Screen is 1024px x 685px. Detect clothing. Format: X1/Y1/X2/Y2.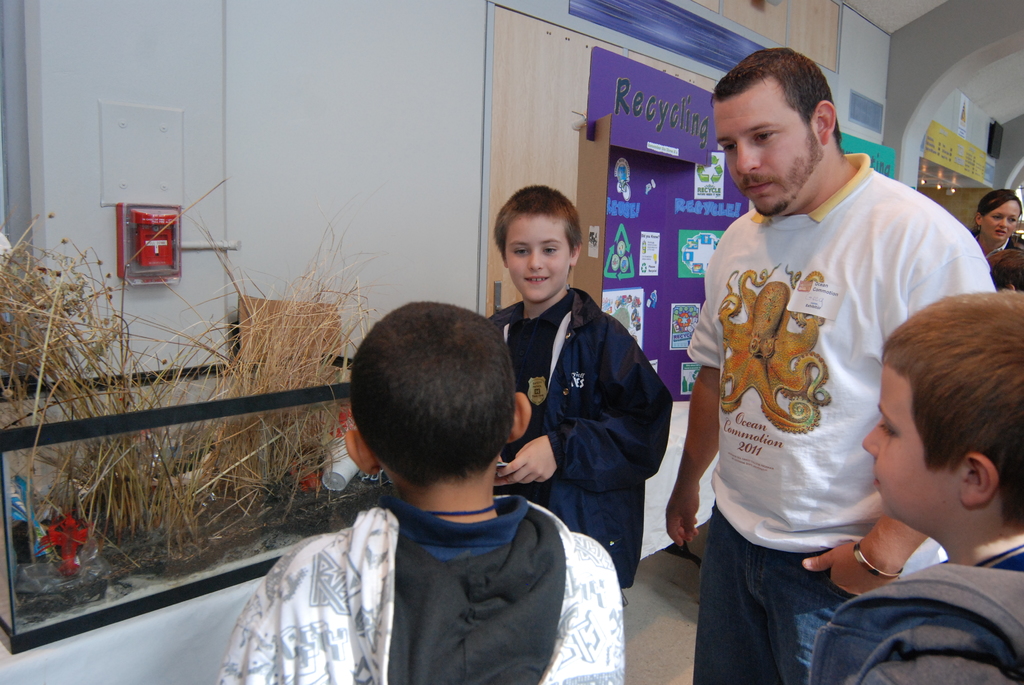
701/139/969/627.
